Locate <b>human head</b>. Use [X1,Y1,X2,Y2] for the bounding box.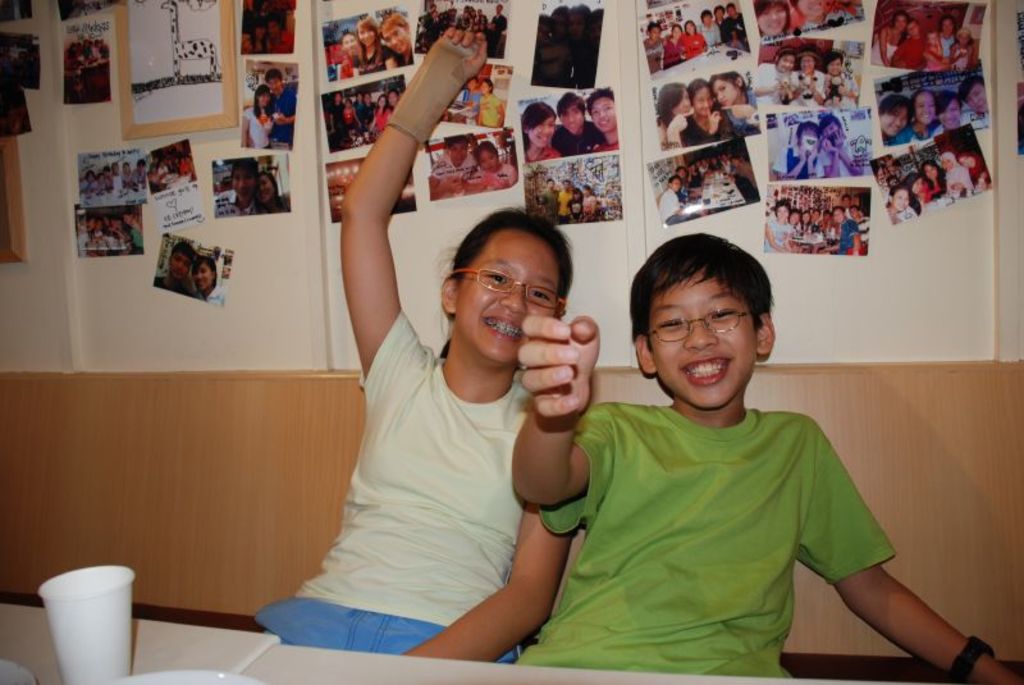
[909,19,925,37].
